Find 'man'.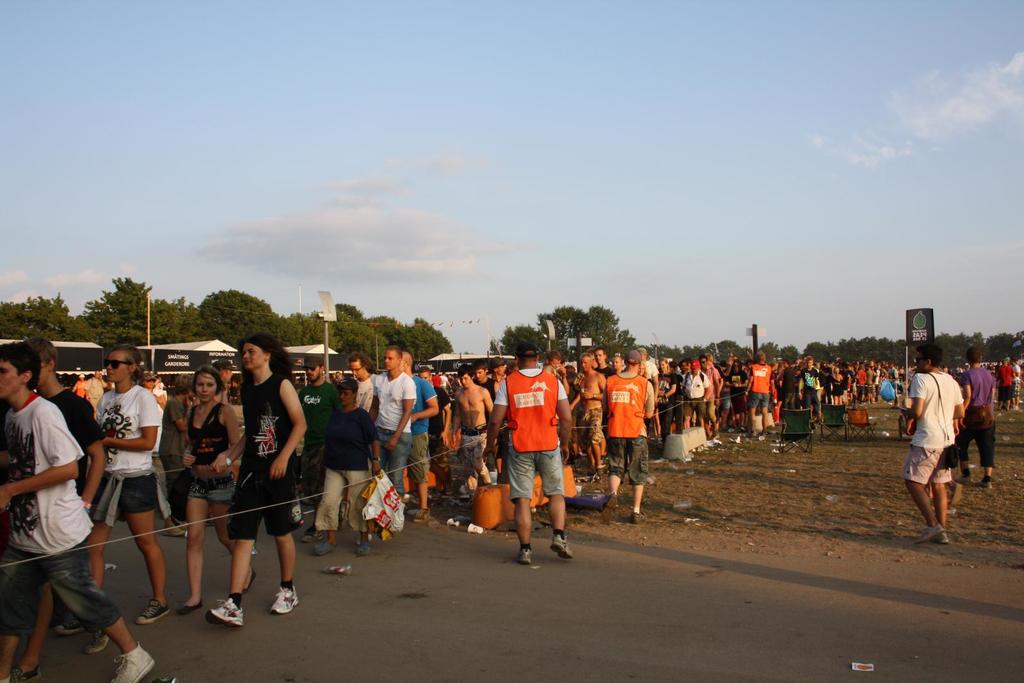
(85,370,106,417).
